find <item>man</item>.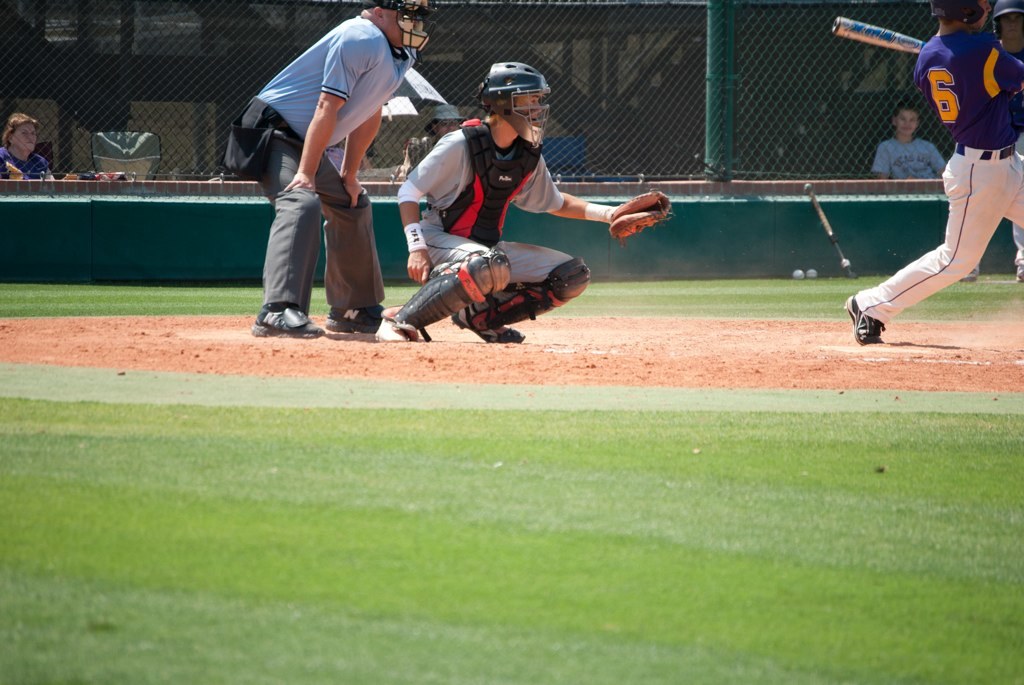
250 0 426 359.
